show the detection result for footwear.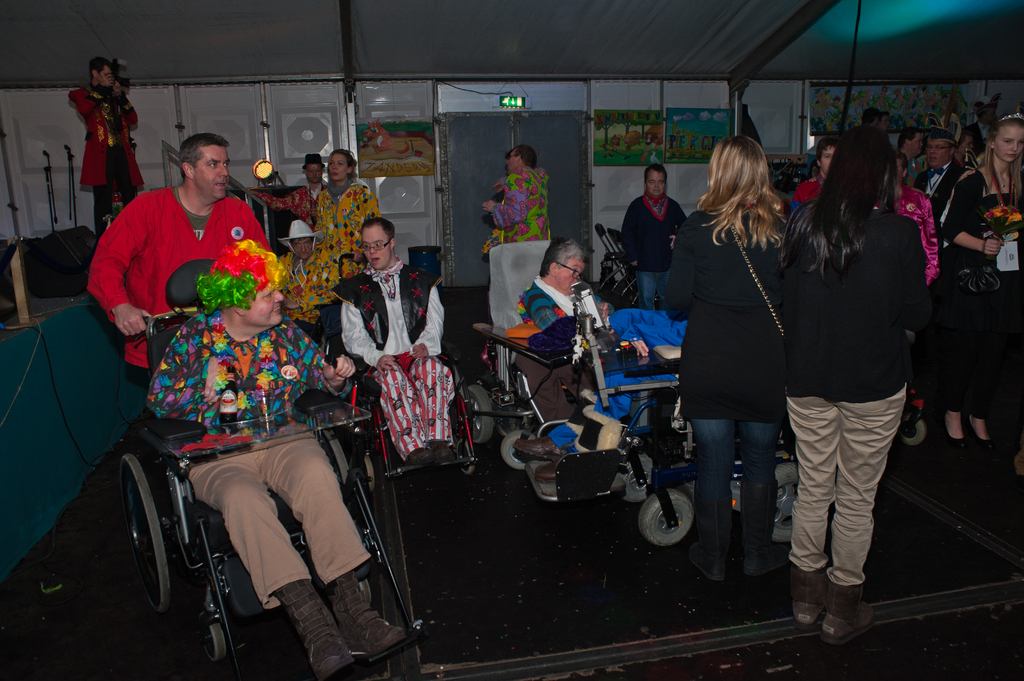
l=410, t=445, r=434, b=463.
